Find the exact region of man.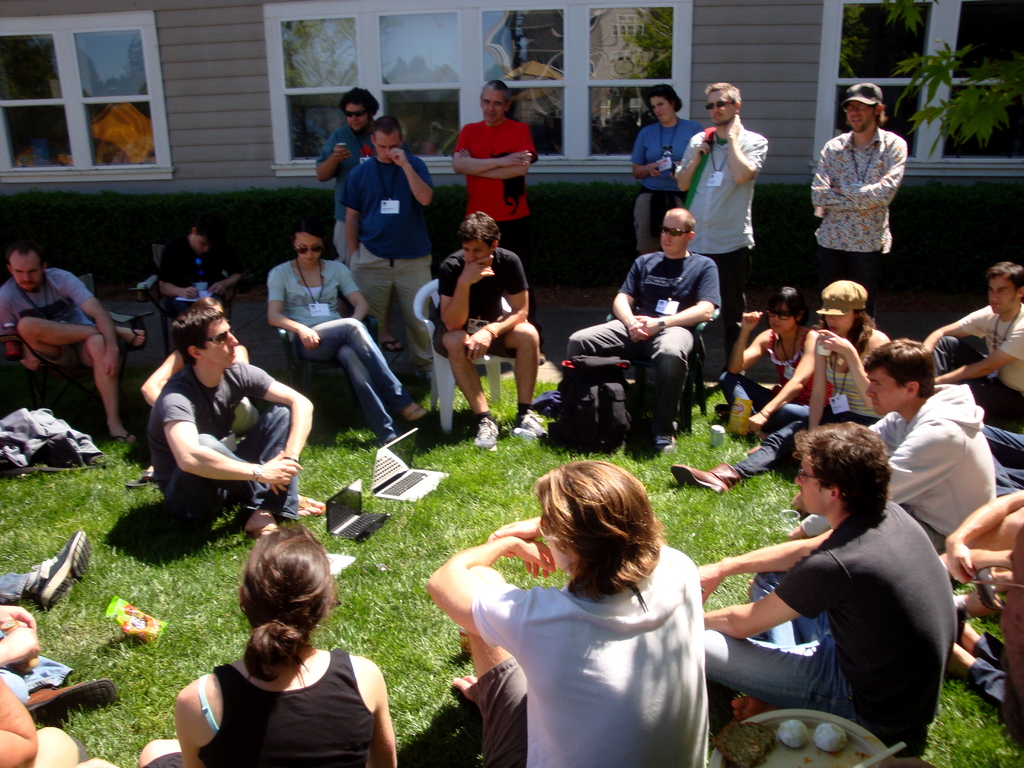
Exact region: [x1=702, y1=417, x2=955, y2=743].
